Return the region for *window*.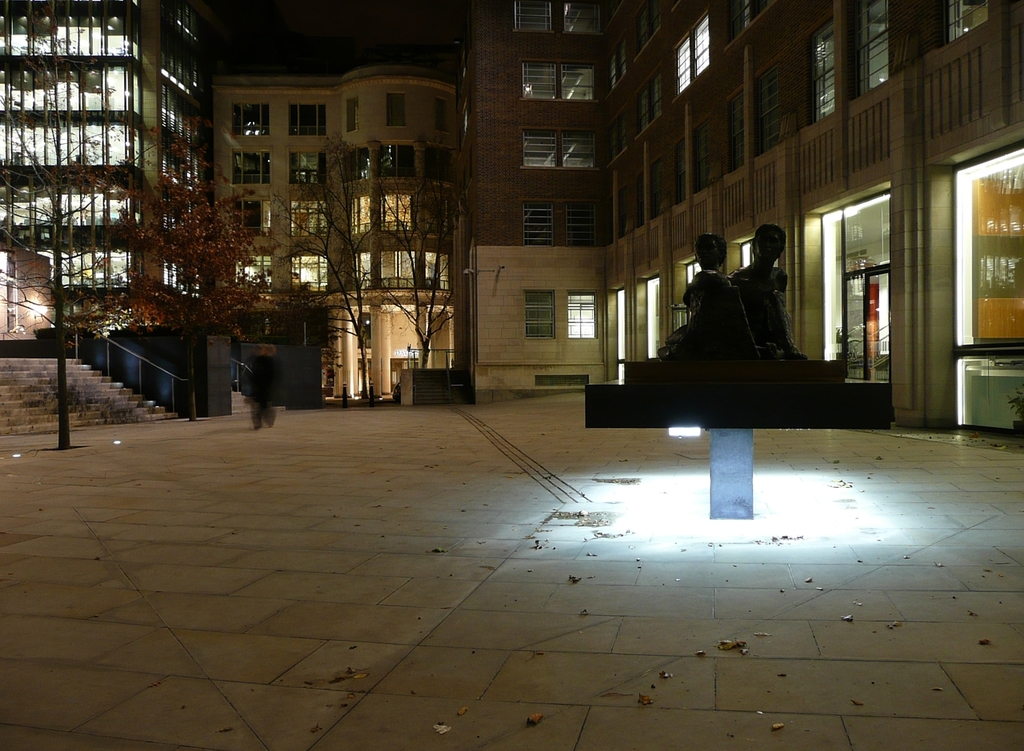
(232,201,273,241).
